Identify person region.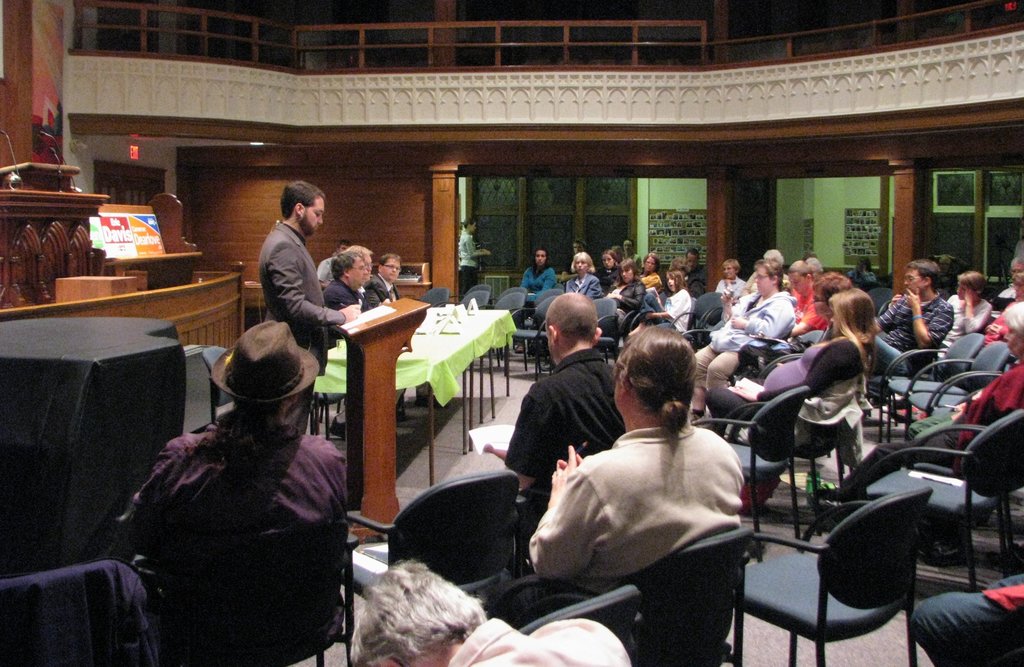
Region: l=343, t=561, r=641, b=666.
